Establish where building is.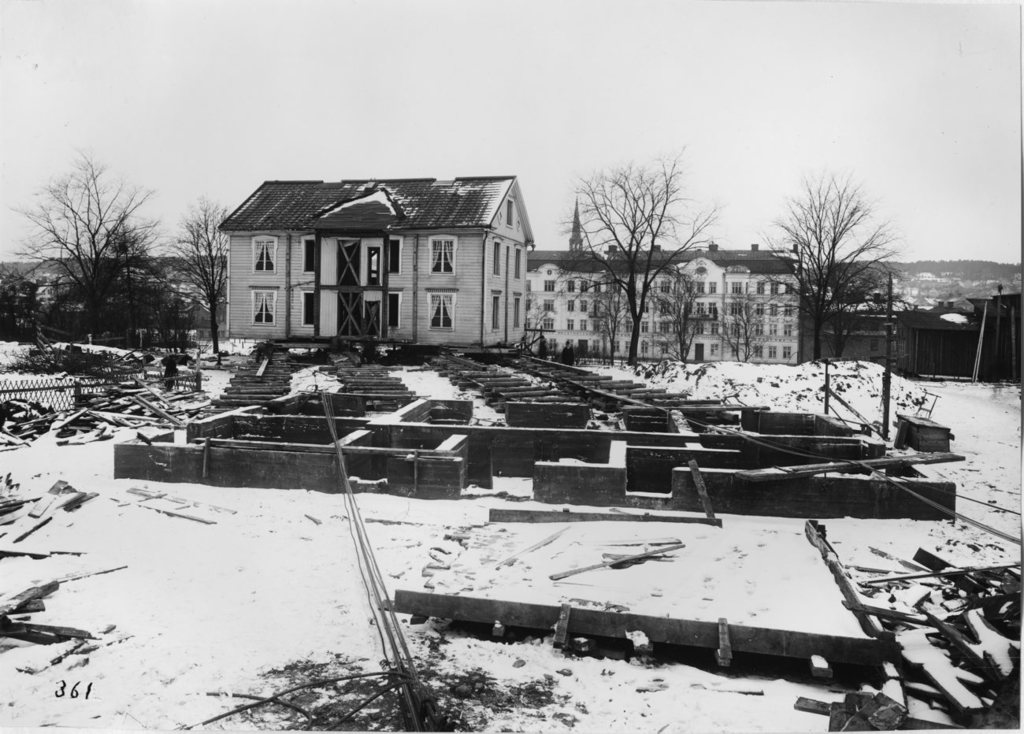
Established at x1=522 y1=246 x2=803 y2=365.
